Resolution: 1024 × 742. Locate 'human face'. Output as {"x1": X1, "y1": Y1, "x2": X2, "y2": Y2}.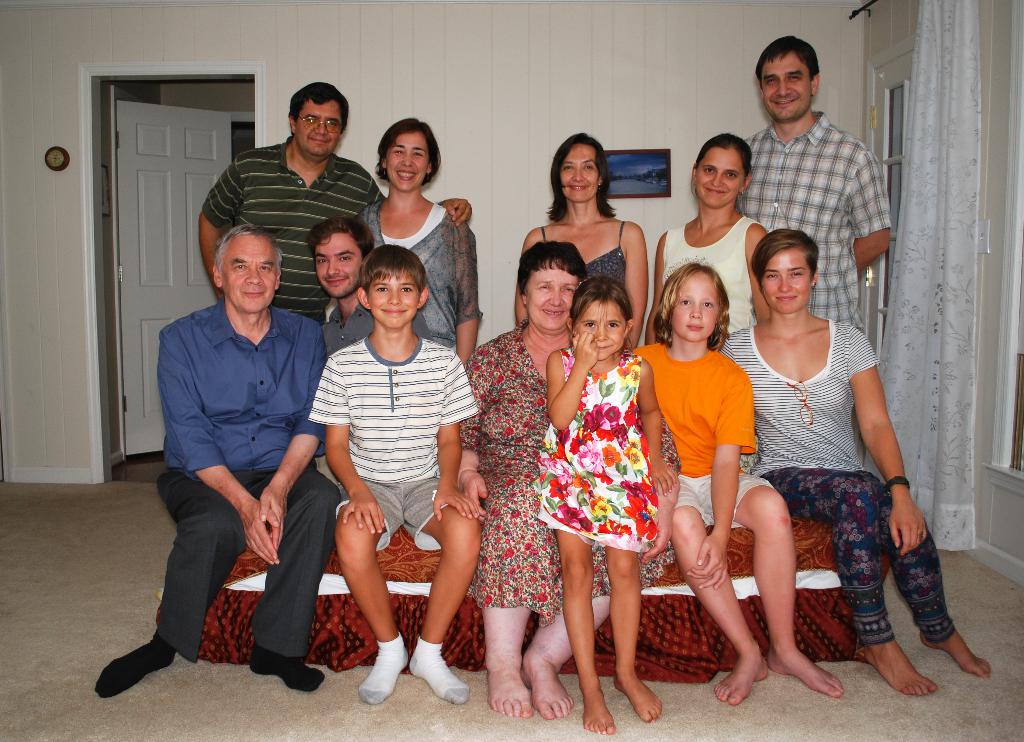
{"x1": 562, "y1": 144, "x2": 600, "y2": 199}.
